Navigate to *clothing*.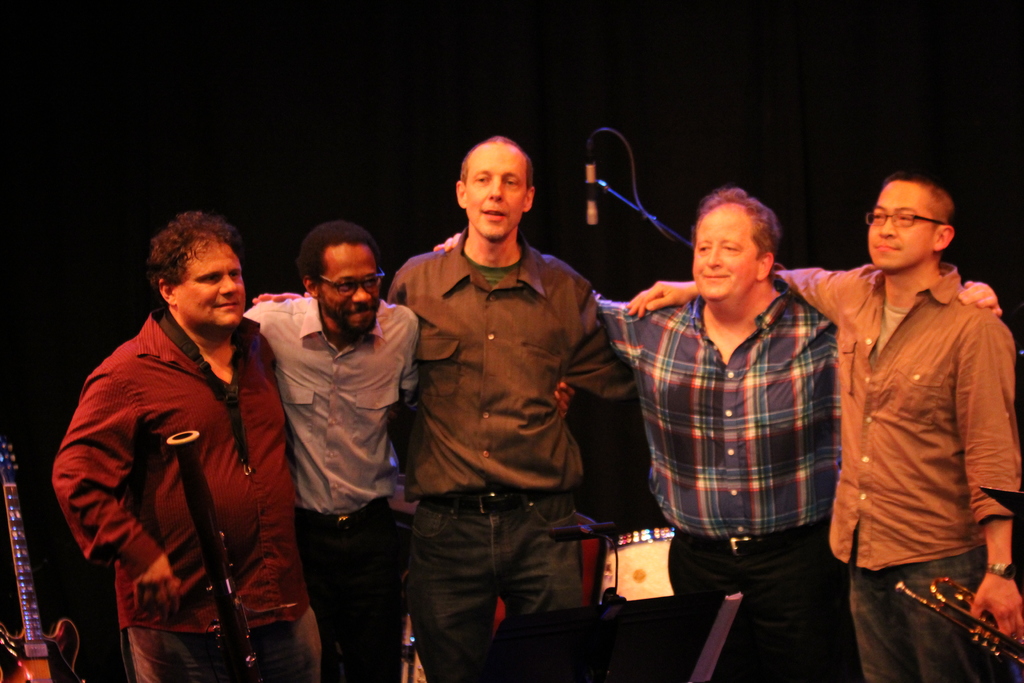
Navigation target: locate(236, 283, 445, 682).
